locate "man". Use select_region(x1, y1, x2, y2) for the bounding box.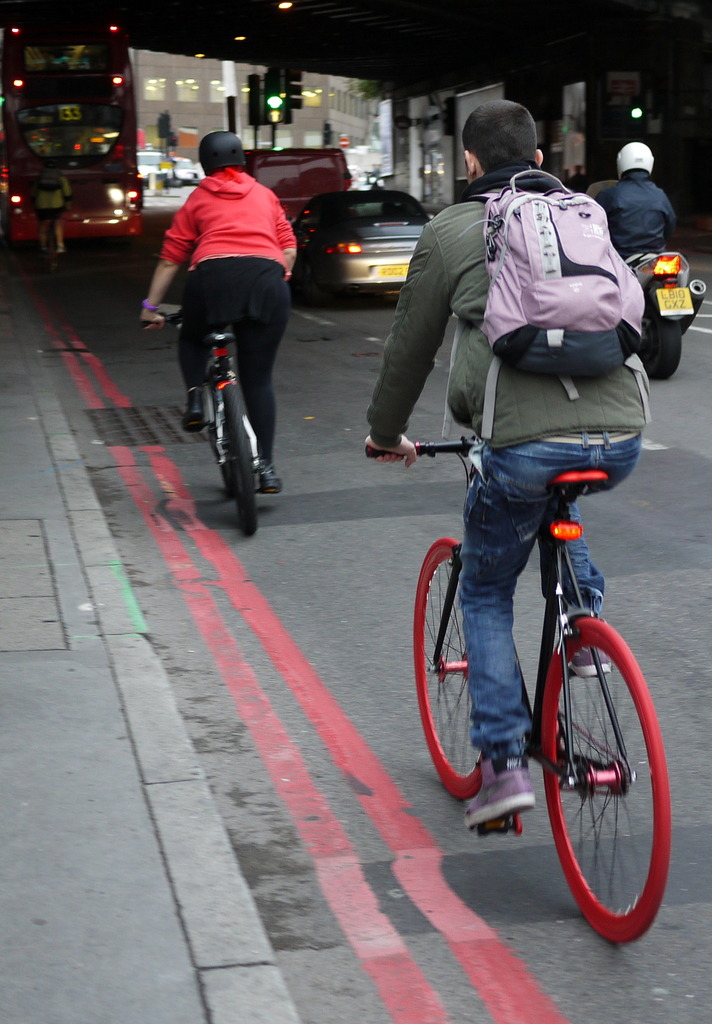
select_region(598, 140, 674, 264).
